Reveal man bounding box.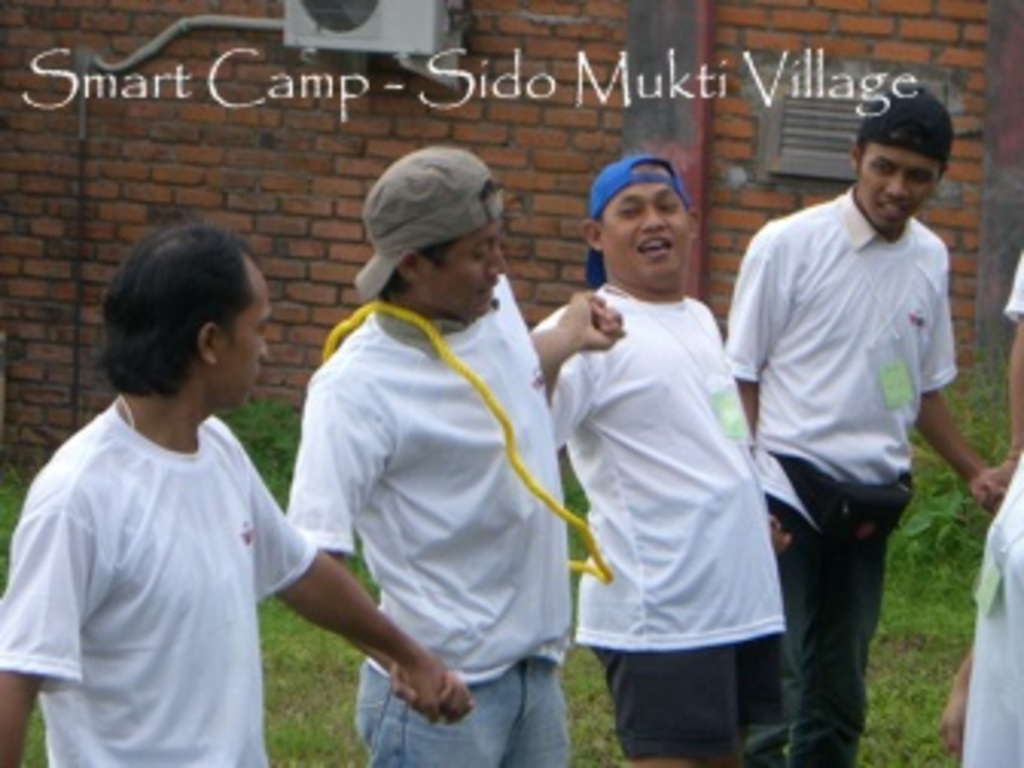
Revealed: [x1=527, y1=152, x2=792, y2=765].
